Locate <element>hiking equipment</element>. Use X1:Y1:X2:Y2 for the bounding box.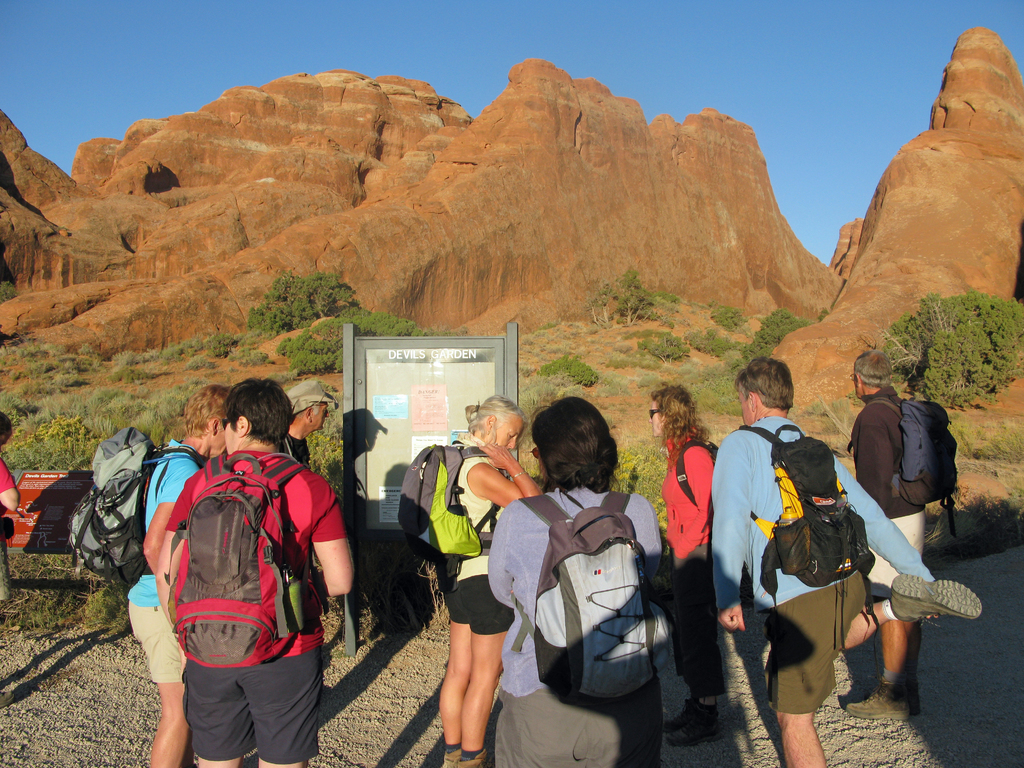
844:682:906:721.
